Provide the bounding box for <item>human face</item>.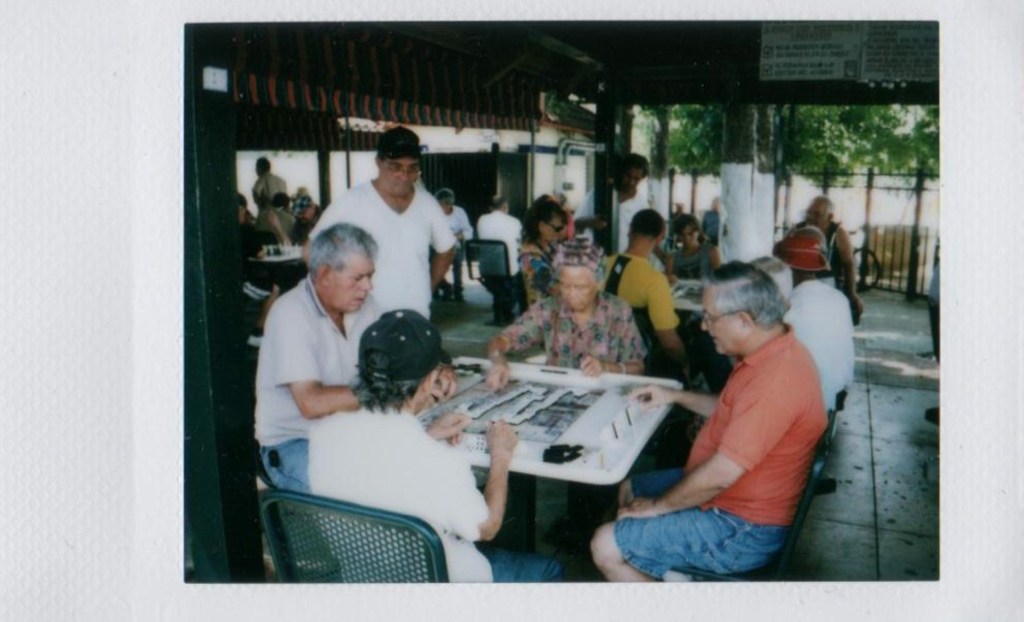
330:251:375:313.
